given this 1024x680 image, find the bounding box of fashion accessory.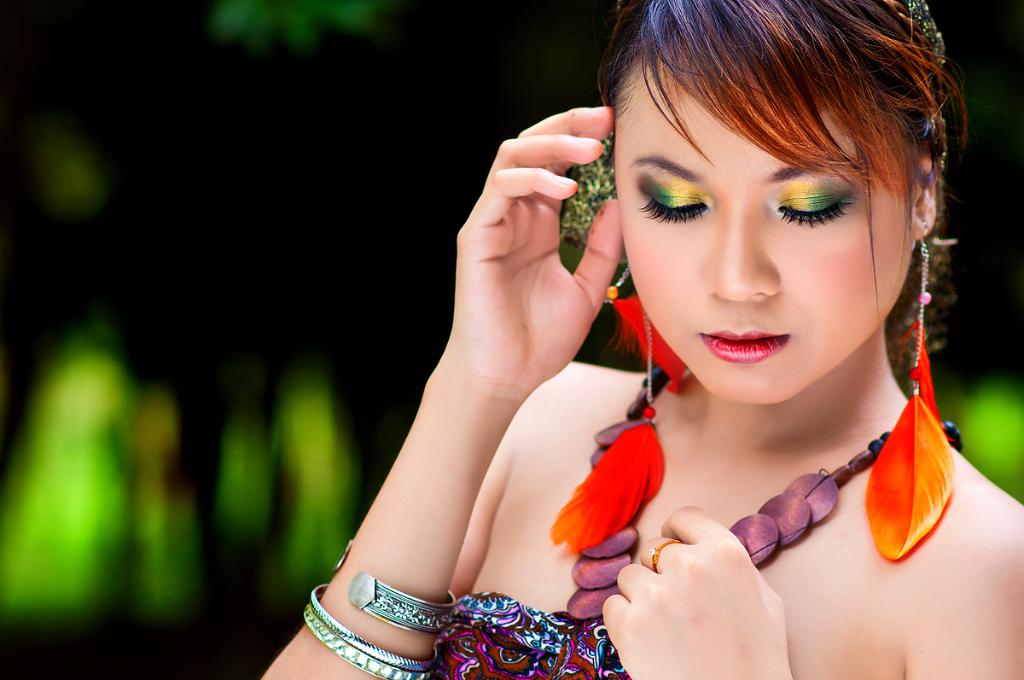
box=[903, 0, 945, 67].
